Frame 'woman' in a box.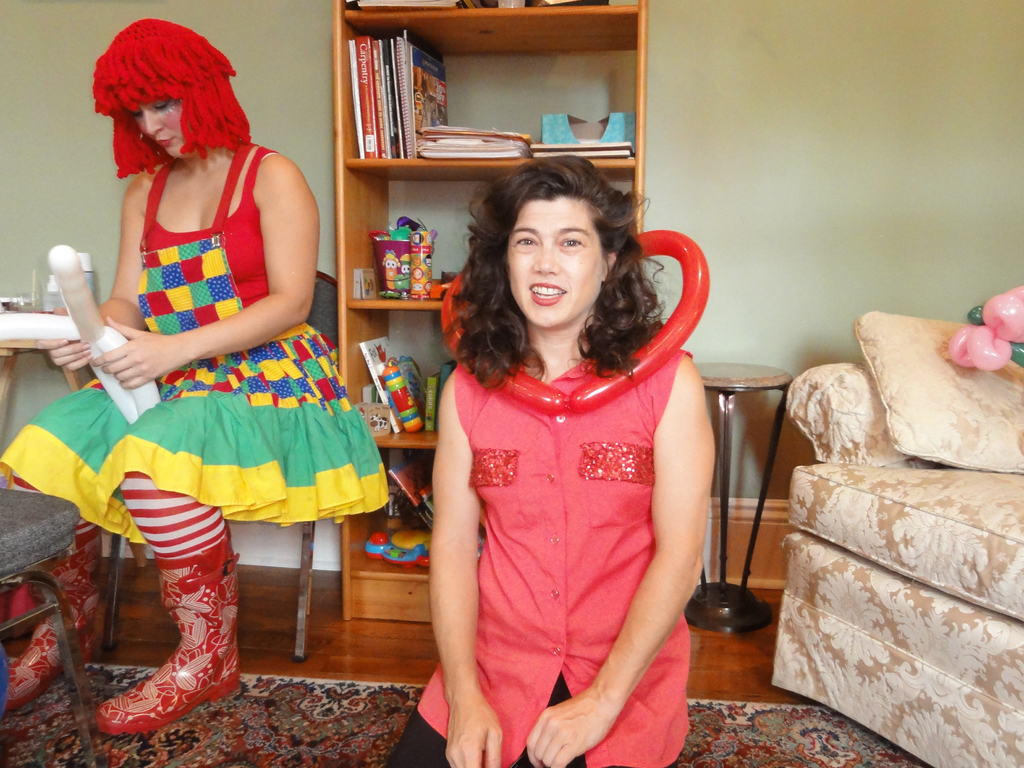
[left=406, top=141, right=715, bottom=767].
